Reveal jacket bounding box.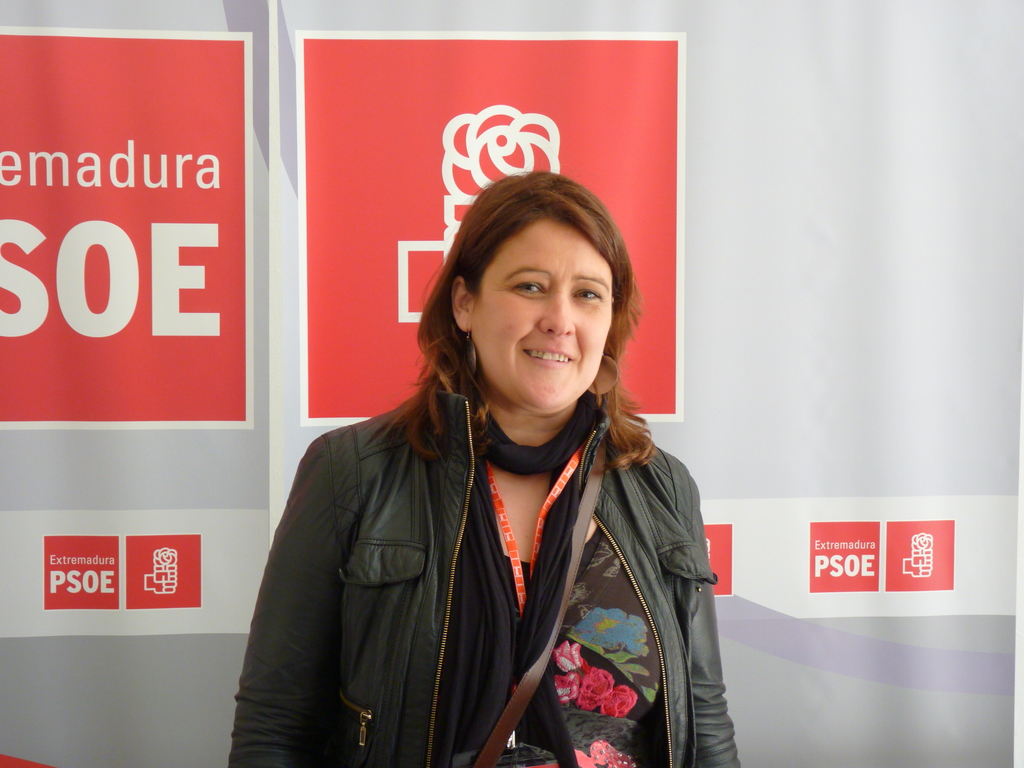
Revealed: (230,372,743,767).
